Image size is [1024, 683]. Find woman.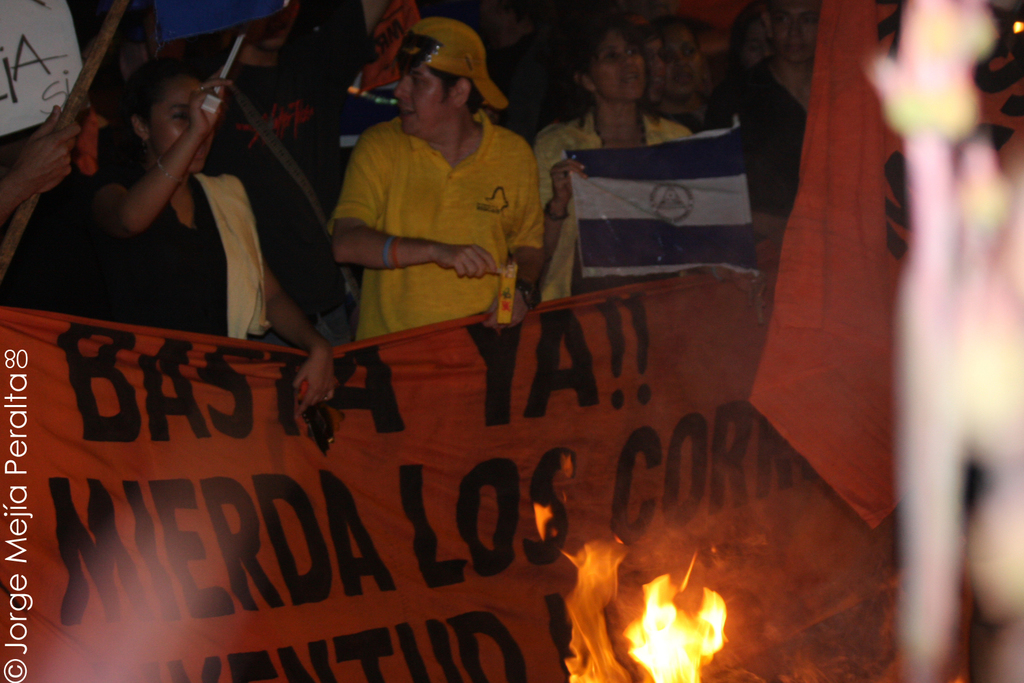
detection(101, 53, 331, 385).
